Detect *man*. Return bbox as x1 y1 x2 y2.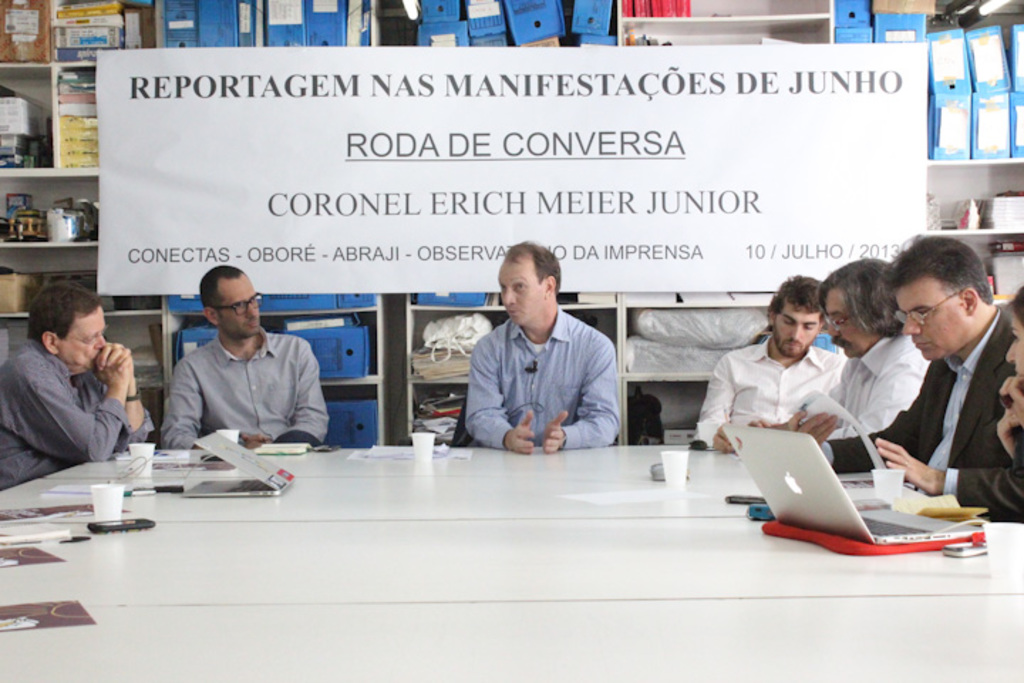
156 260 334 448.
